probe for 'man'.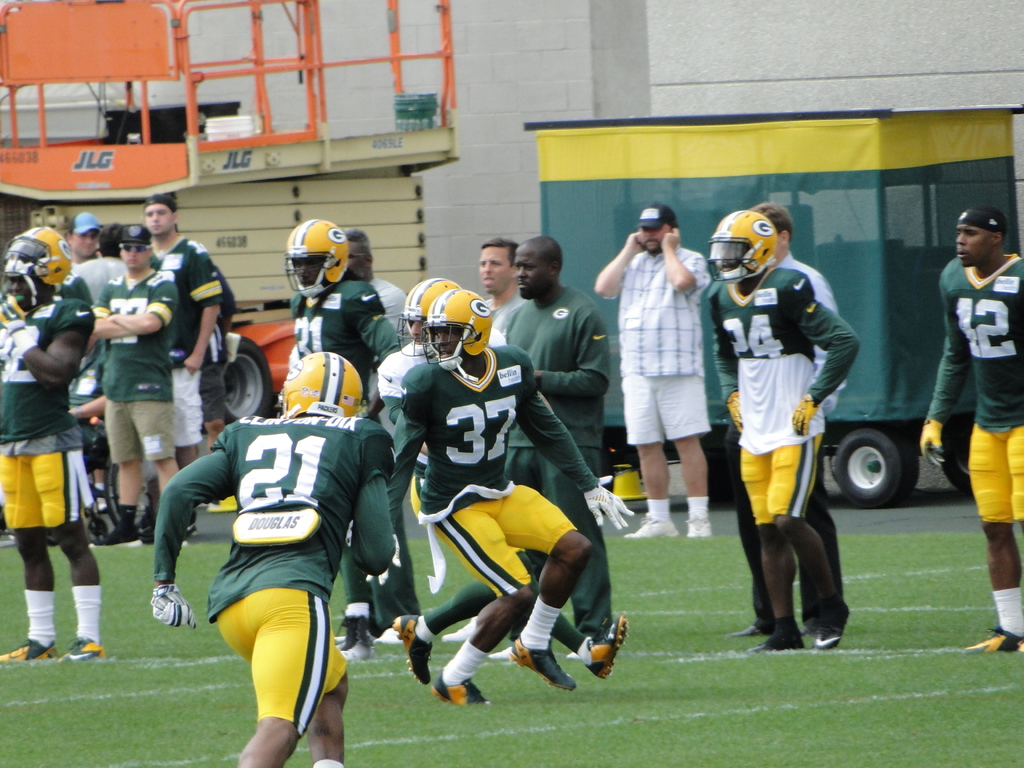
Probe result: crop(145, 352, 402, 767).
